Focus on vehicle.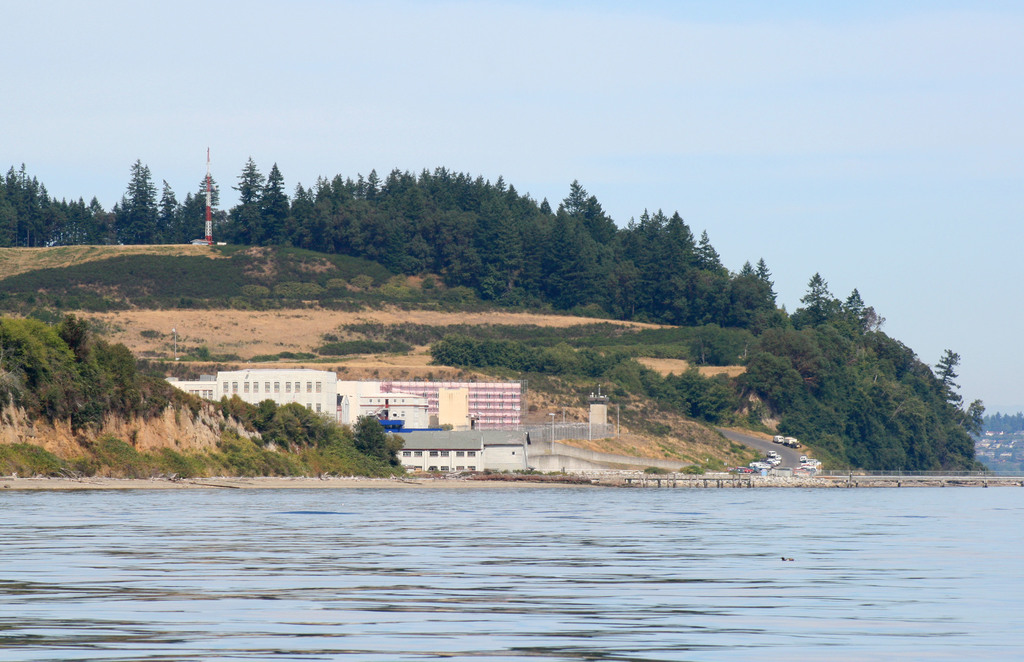
Focused at {"x1": 787, "y1": 433, "x2": 798, "y2": 446}.
